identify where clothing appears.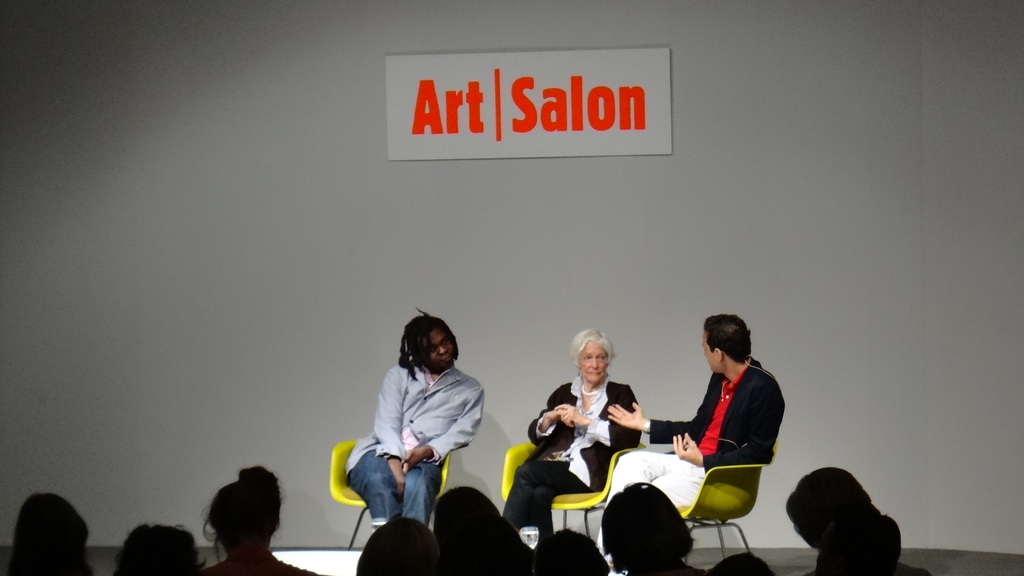
Appears at locate(504, 376, 648, 533).
